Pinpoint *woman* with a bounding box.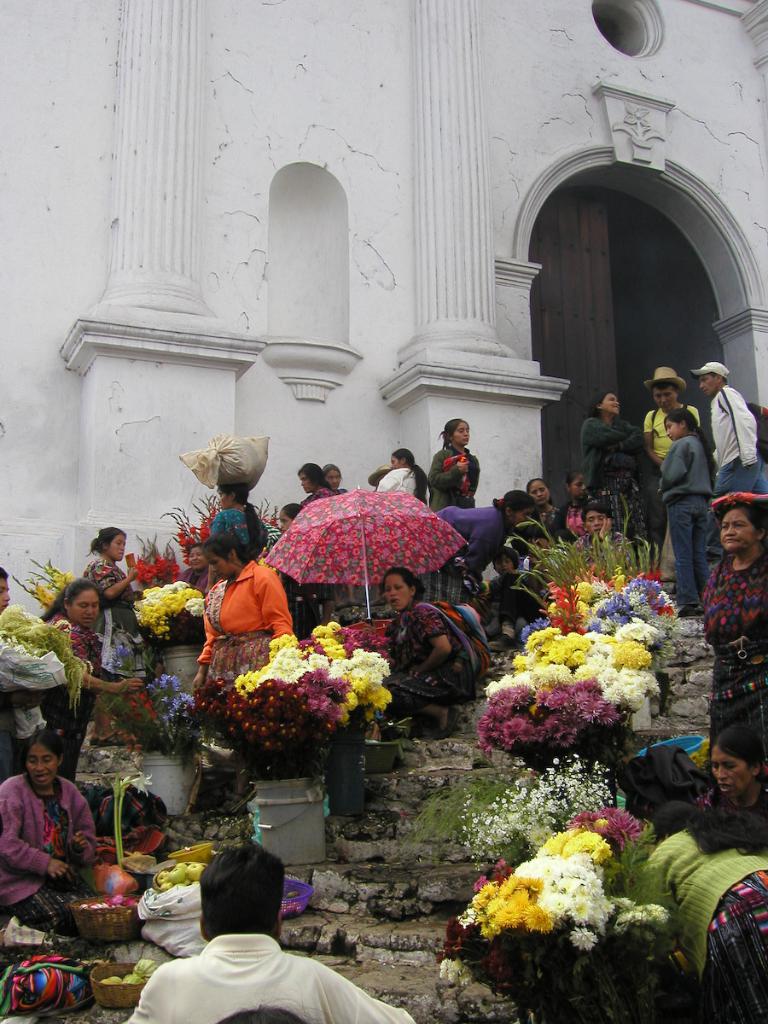
pyautogui.locateOnScreen(365, 573, 498, 752).
